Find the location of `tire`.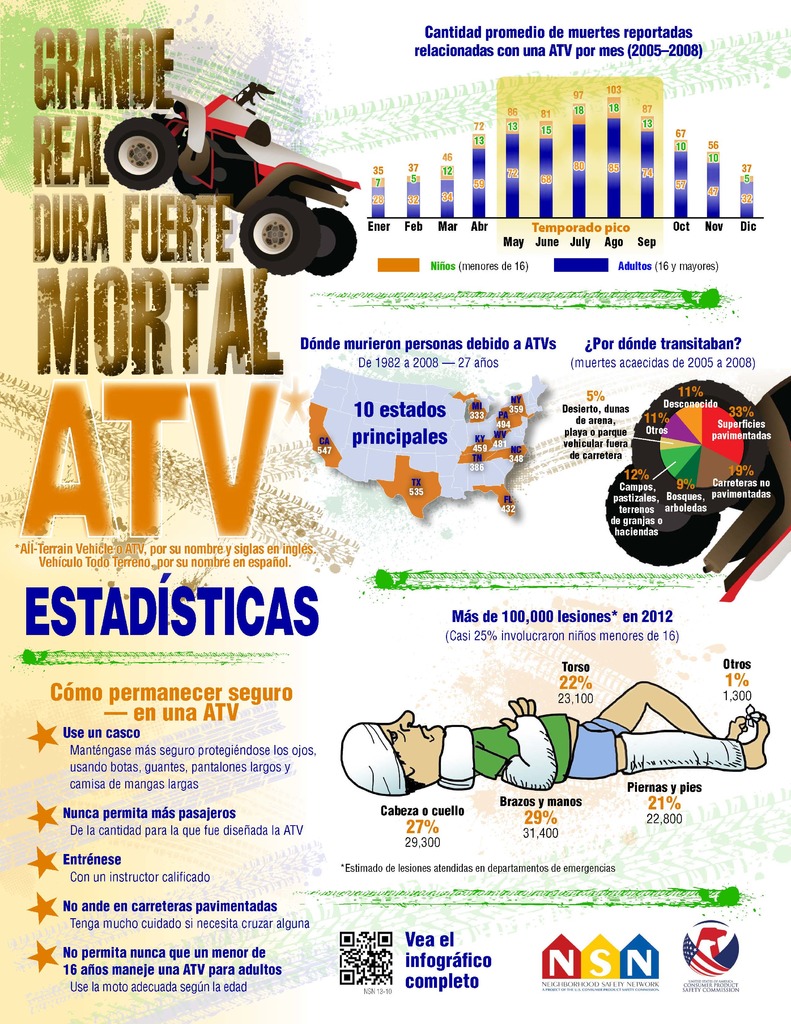
Location: [left=105, top=120, right=176, bottom=195].
